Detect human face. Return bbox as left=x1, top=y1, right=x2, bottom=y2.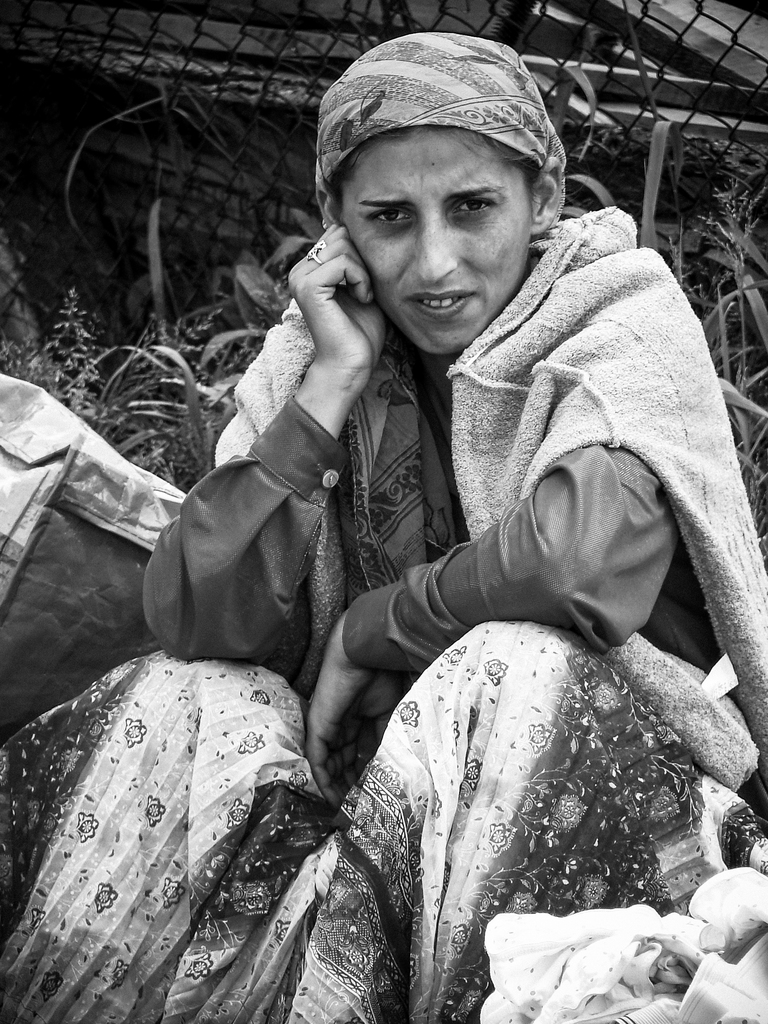
left=339, top=123, right=534, bottom=358.
